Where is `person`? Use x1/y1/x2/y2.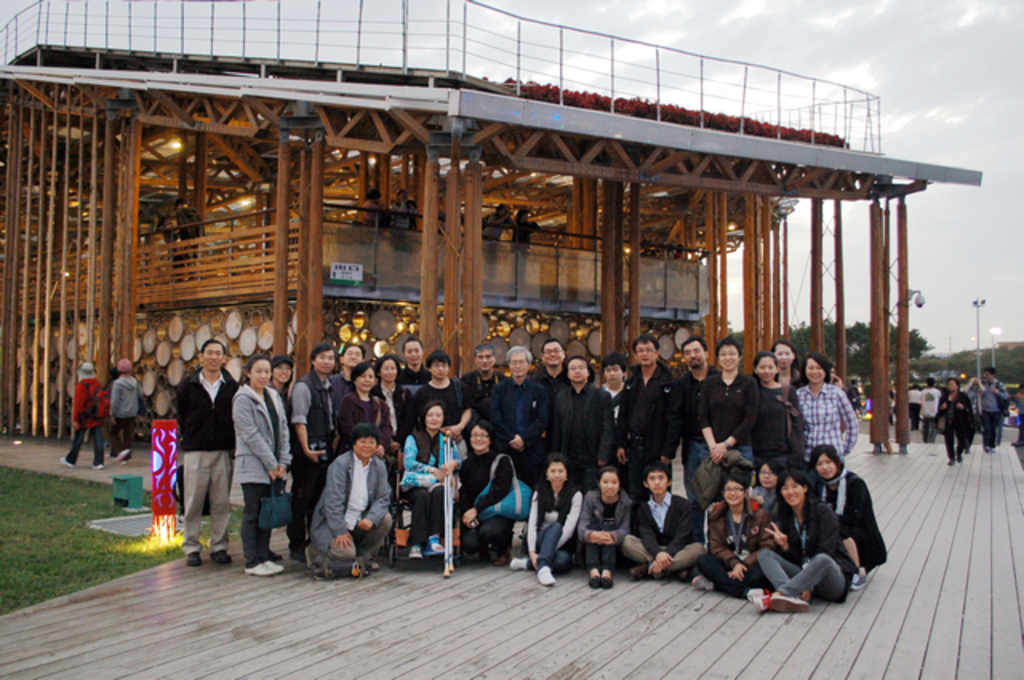
266/352/299/414.
